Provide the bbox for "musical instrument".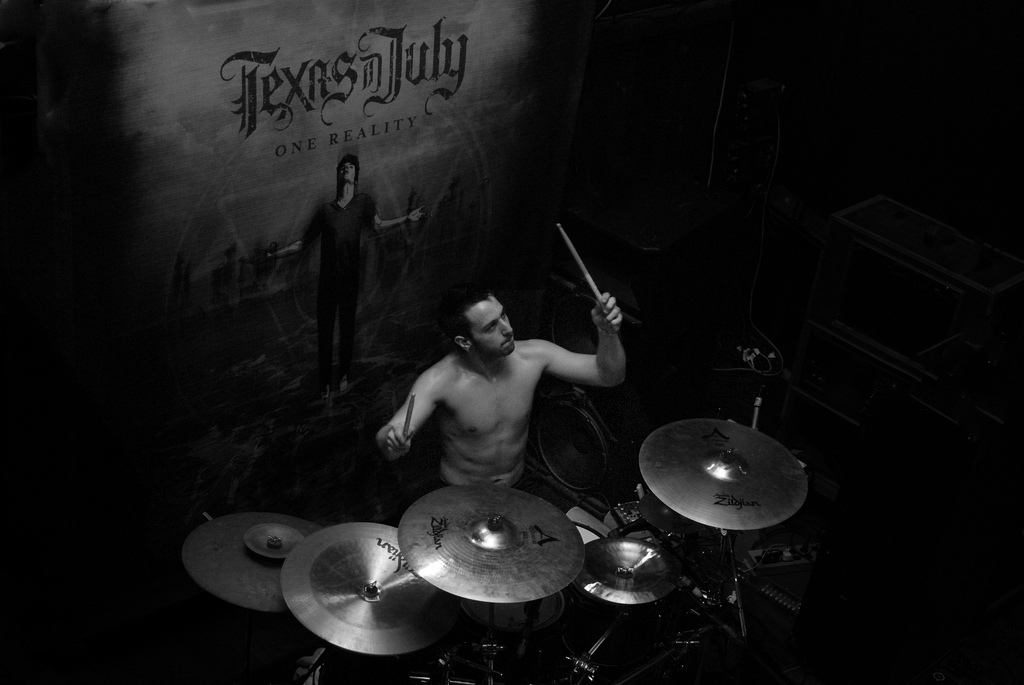
<bbox>572, 531, 678, 607</bbox>.
